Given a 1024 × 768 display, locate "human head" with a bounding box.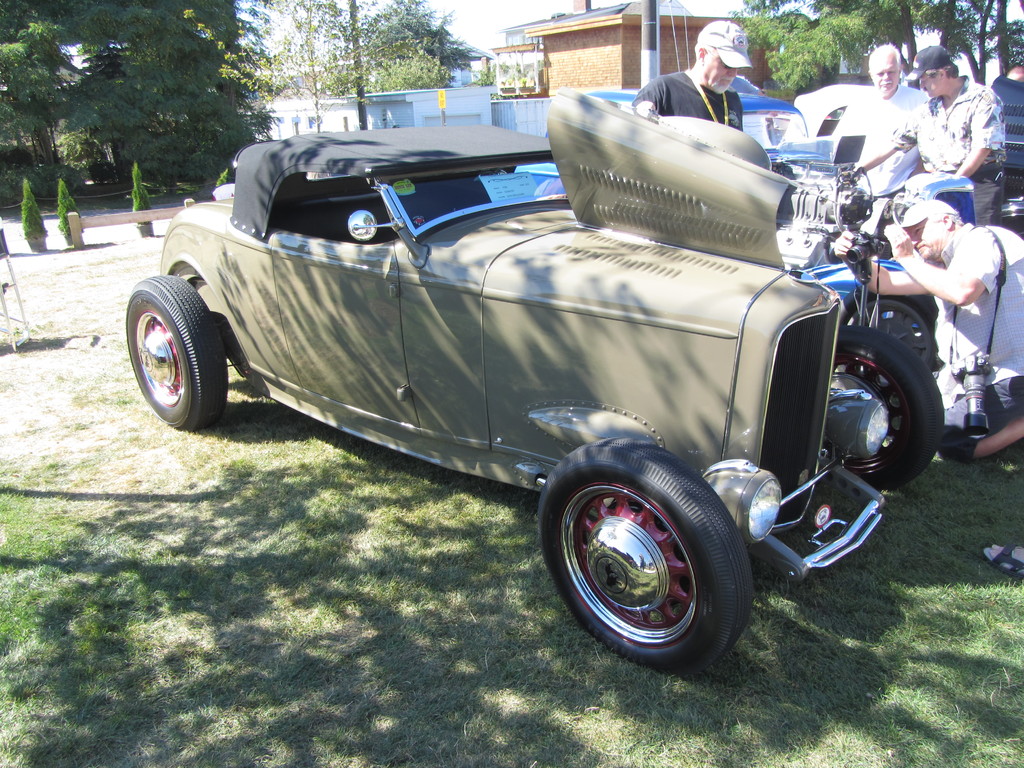
Located: x1=895, y1=195, x2=967, y2=262.
